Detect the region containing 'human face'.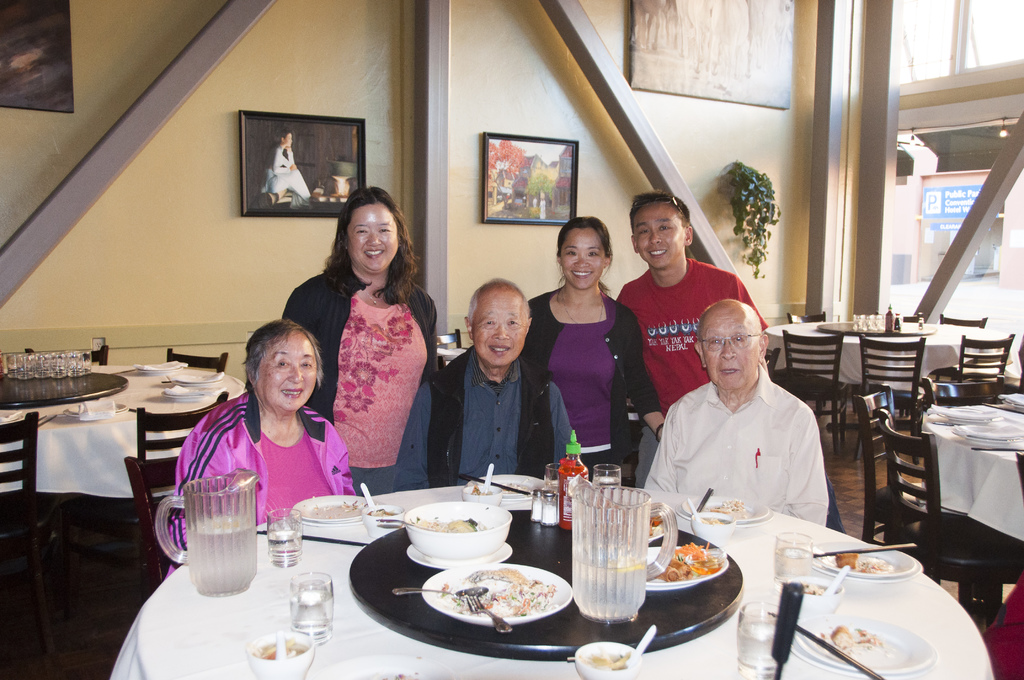
bbox=(700, 302, 761, 389).
